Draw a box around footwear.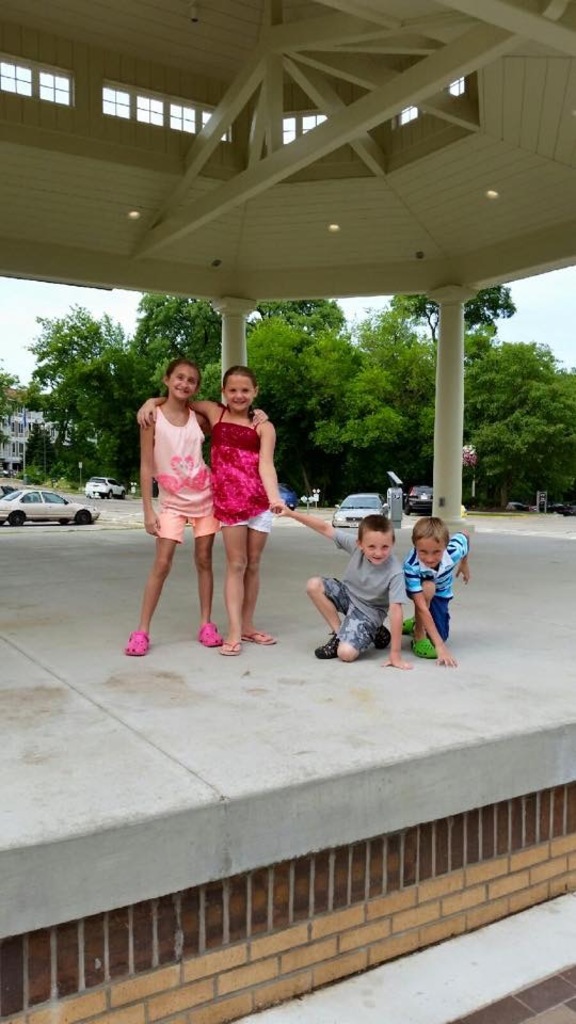
{"left": 135, "top": 629, "right": 151, "bottom": 655}.
